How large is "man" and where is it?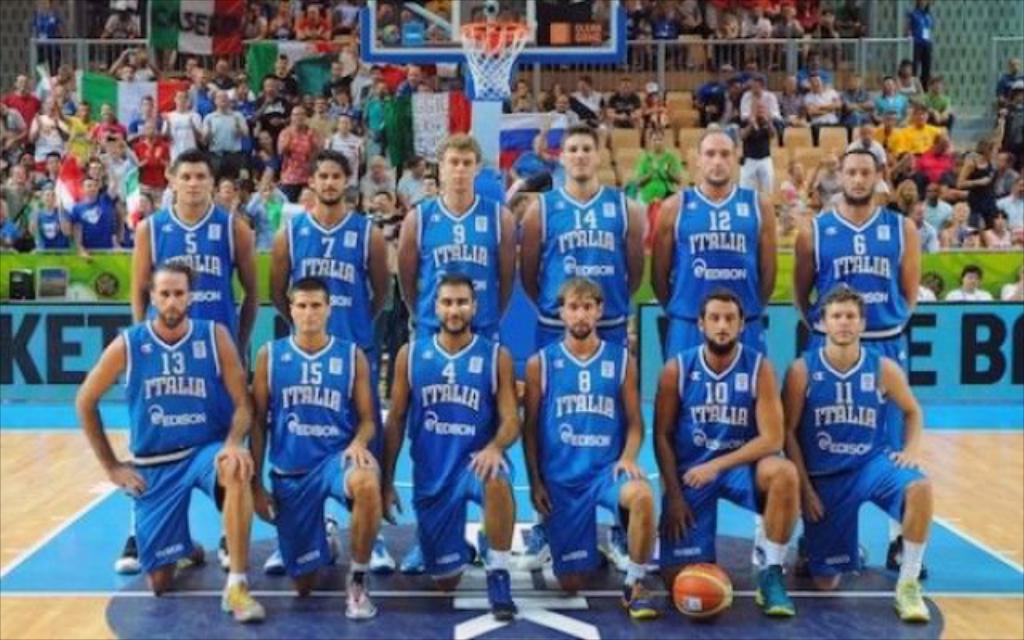
Bounding box: Rect(784, 296, 966, 610).
